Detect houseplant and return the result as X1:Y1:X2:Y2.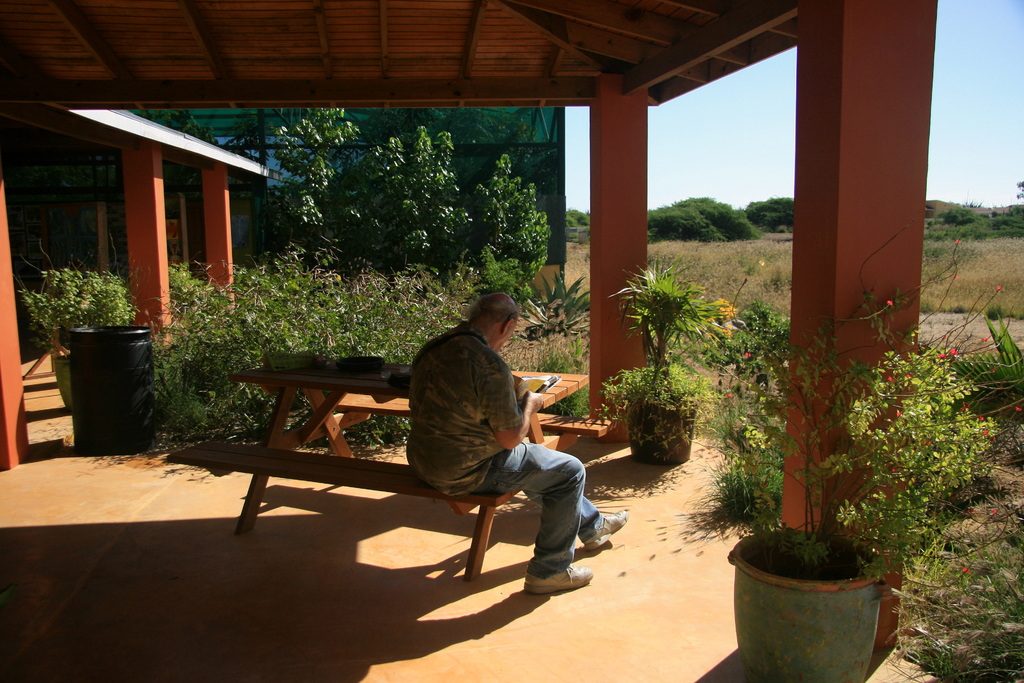
16:263:140:415.
